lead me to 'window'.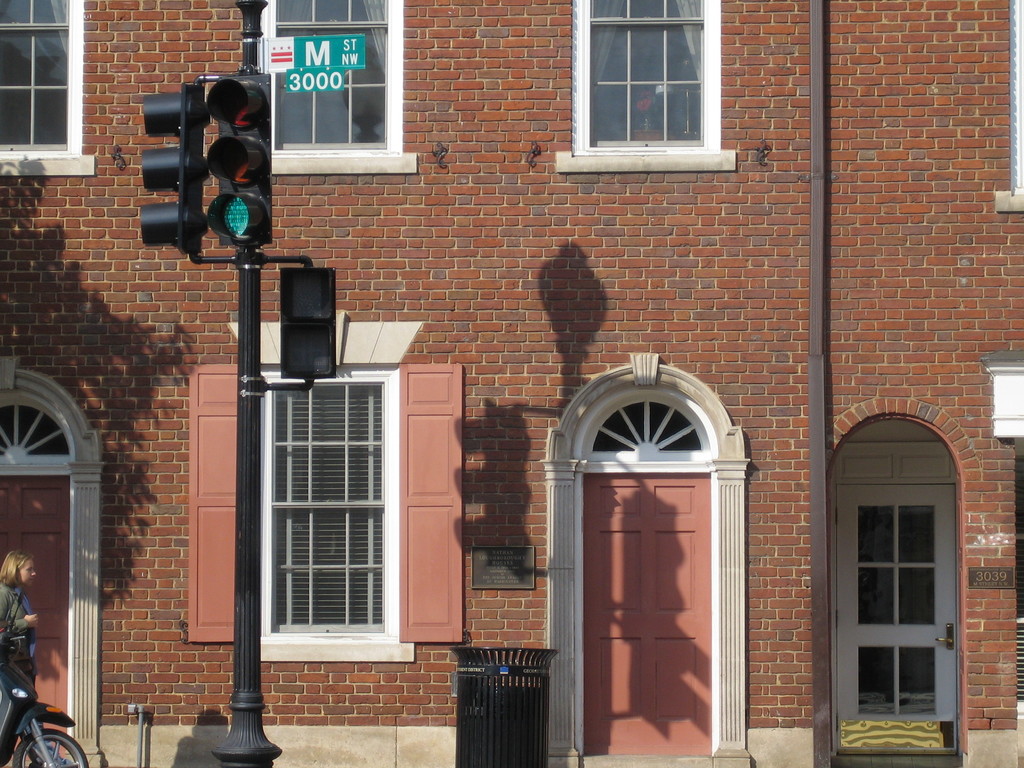
Lead to 275 0 394 145.
